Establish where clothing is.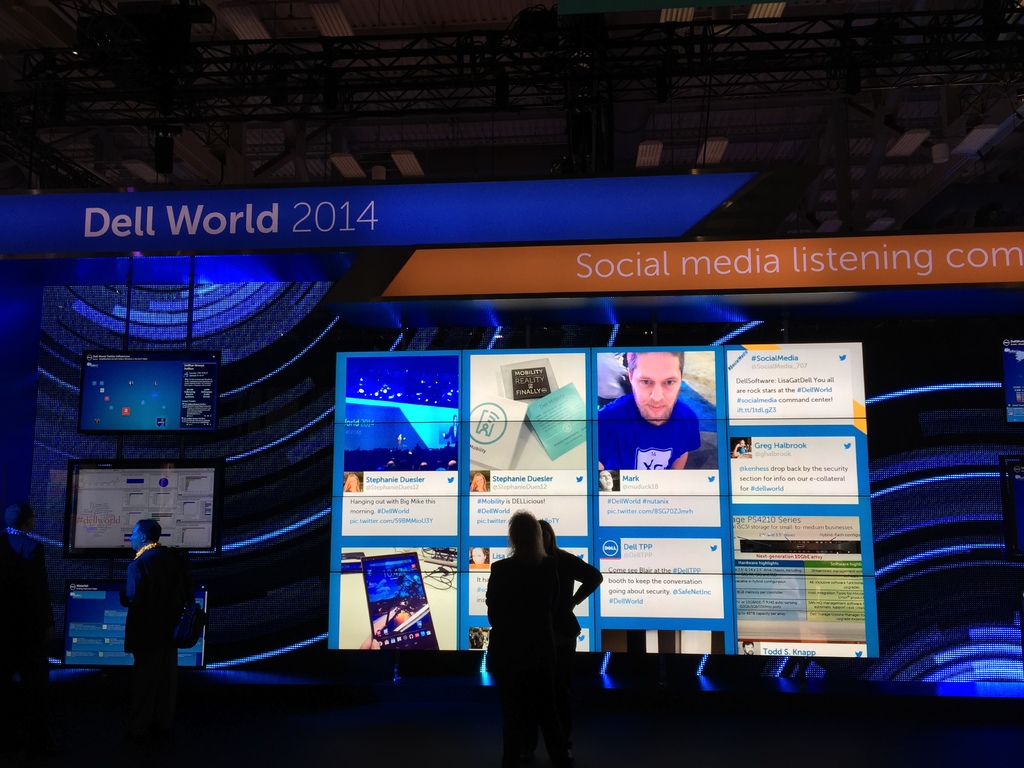
Established at rect(123, 548, 202, 672).
